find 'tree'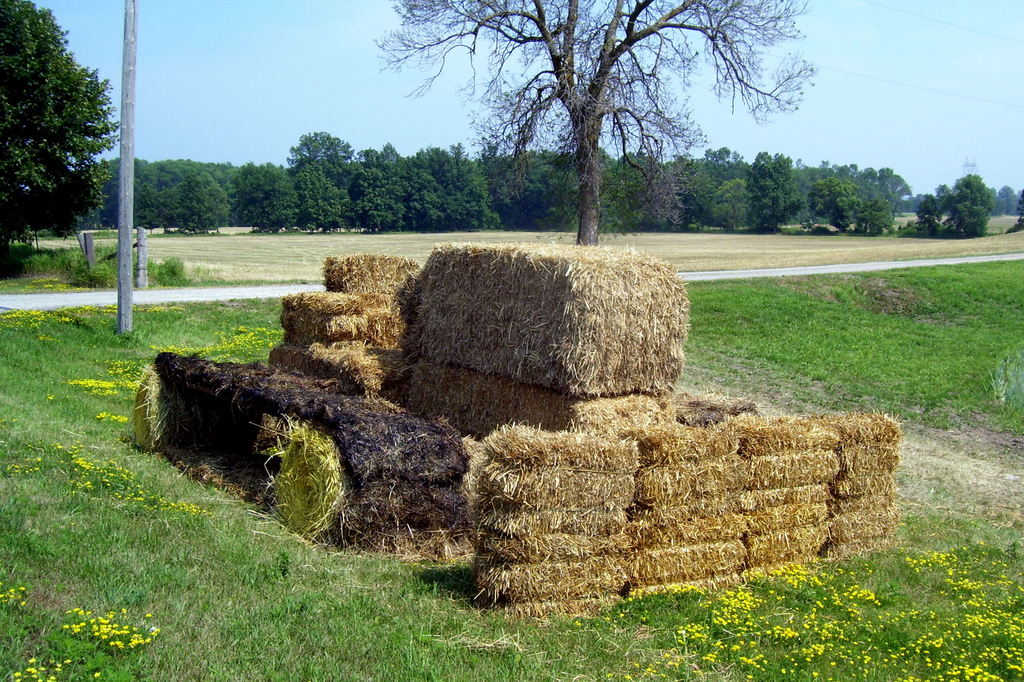
{"x1": 932, "y1": 179, "x2": 1023, "y2": 234}
